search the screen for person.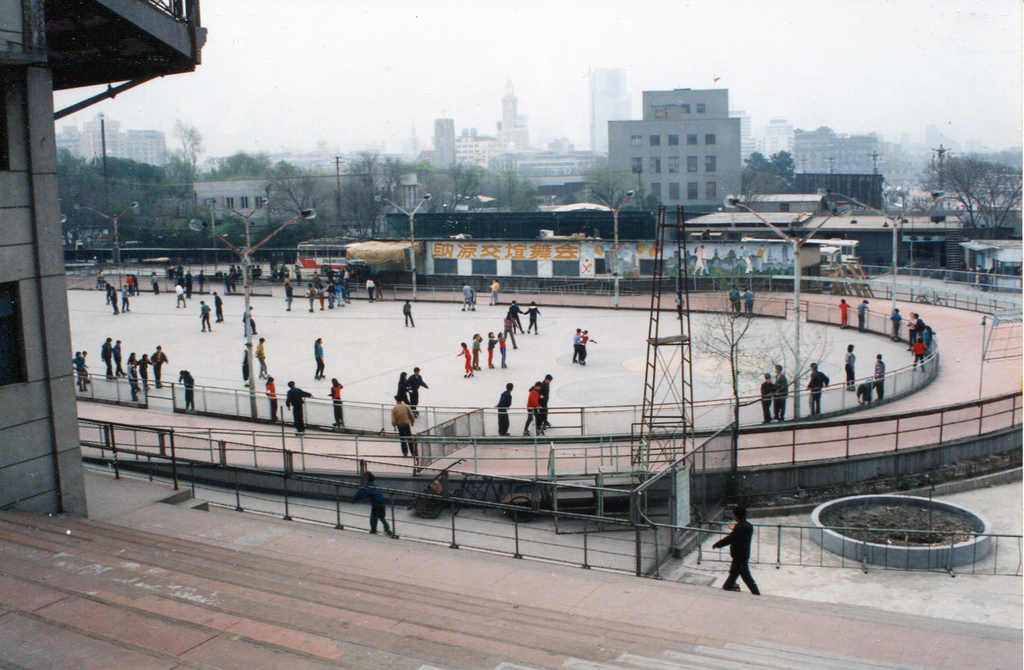
Found at BBox(119, 282, 131, 315).
